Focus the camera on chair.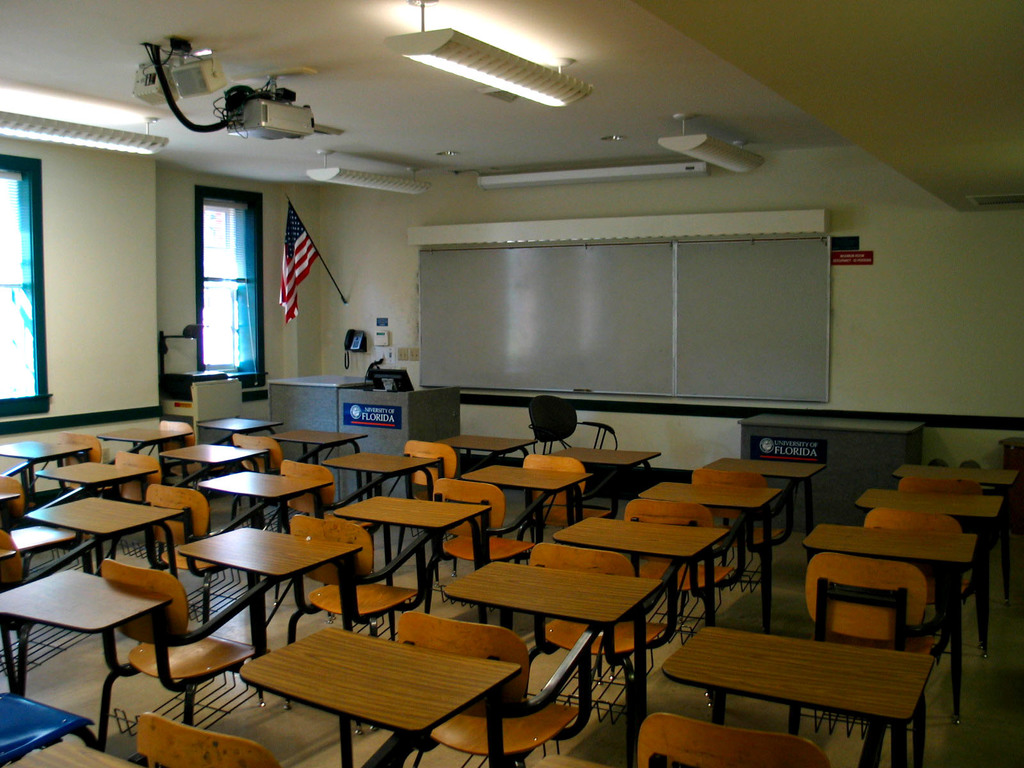
Focus region: pyautogui.locateOnScreen(155, 416, 204, 484).
